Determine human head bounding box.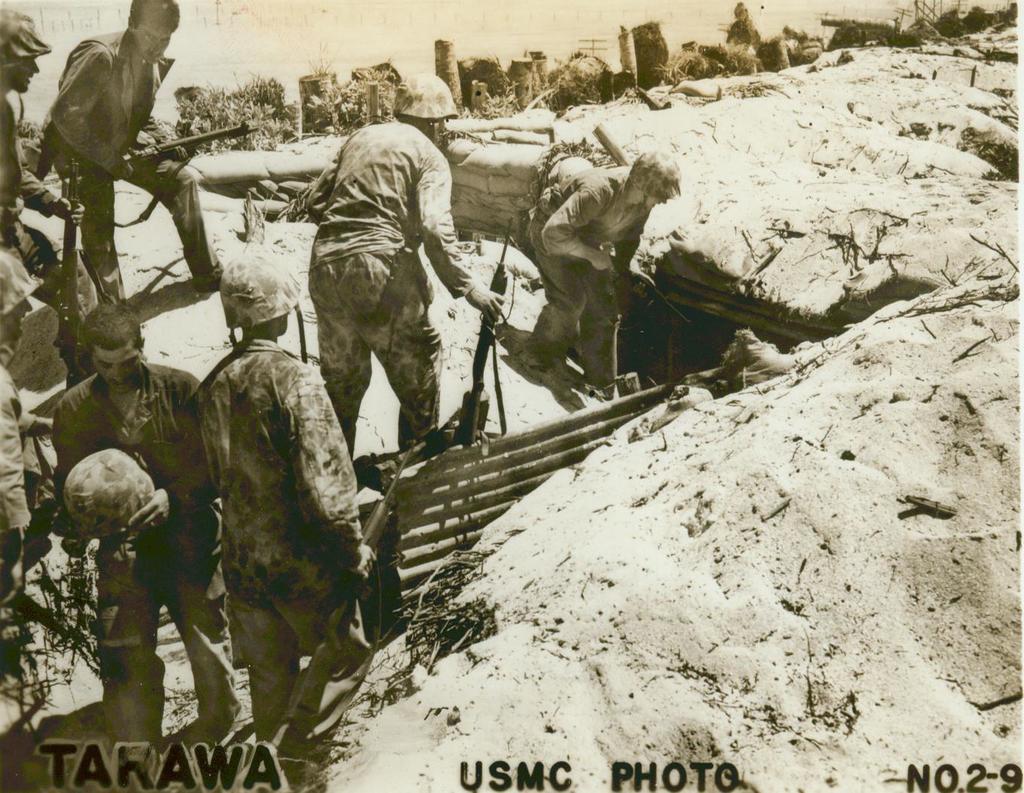
Determined: [left=0, top=6, right=53, bottom=93].
